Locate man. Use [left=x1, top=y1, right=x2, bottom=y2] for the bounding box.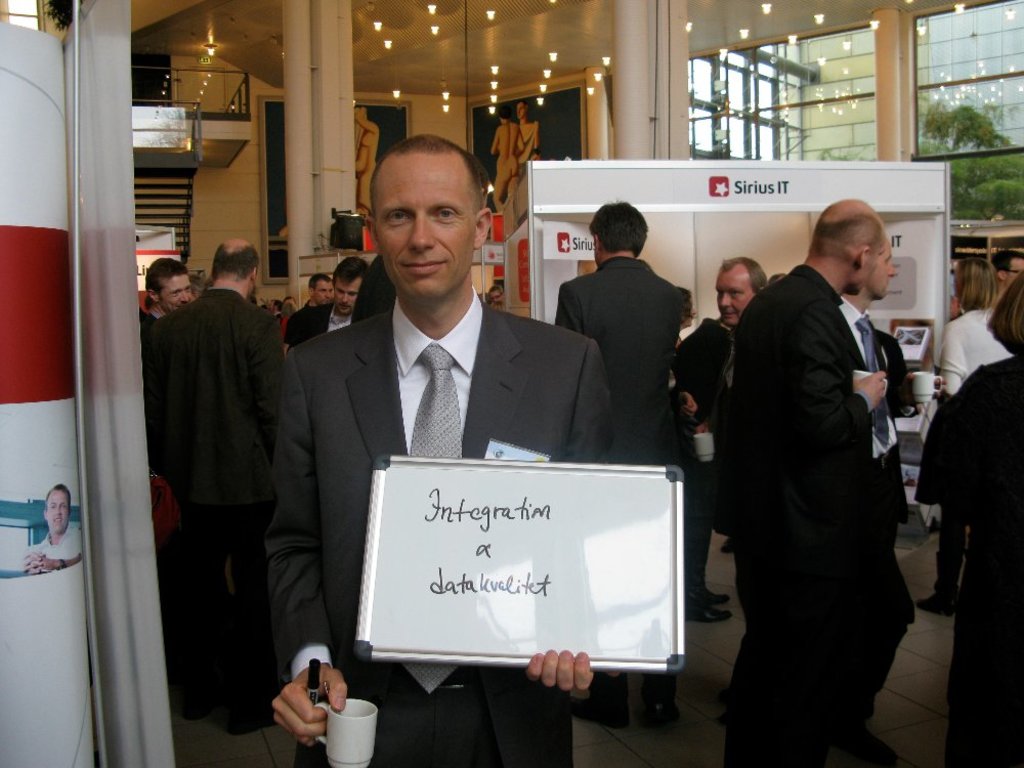
[left=684, top=255, right=766, bottom=556].
